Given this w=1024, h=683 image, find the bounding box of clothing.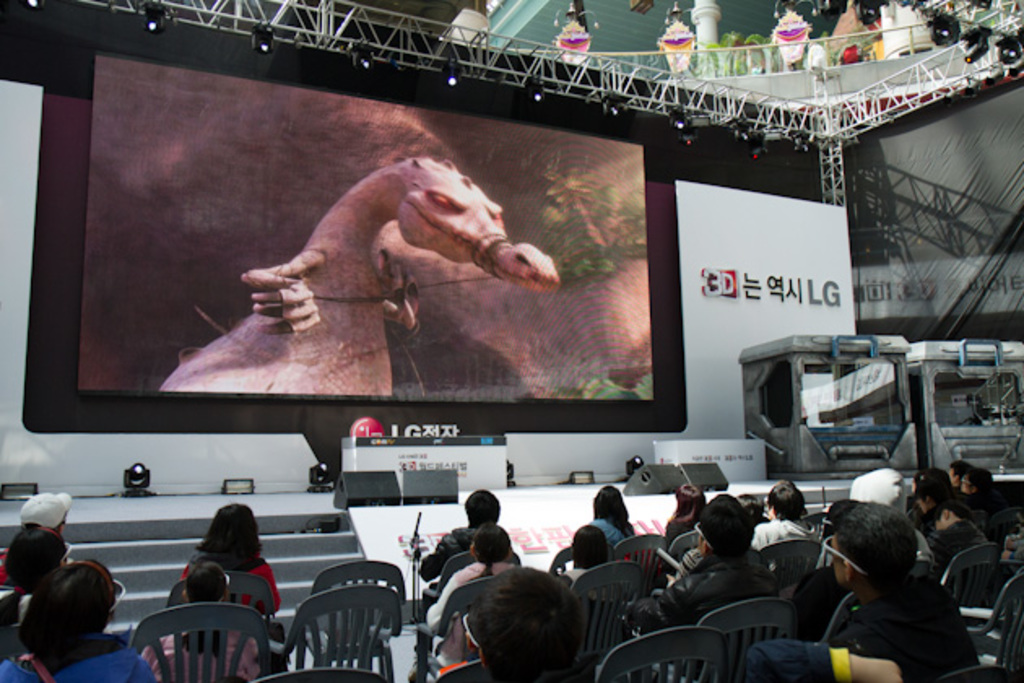
<region>852, 566, 977, 681</region>.
